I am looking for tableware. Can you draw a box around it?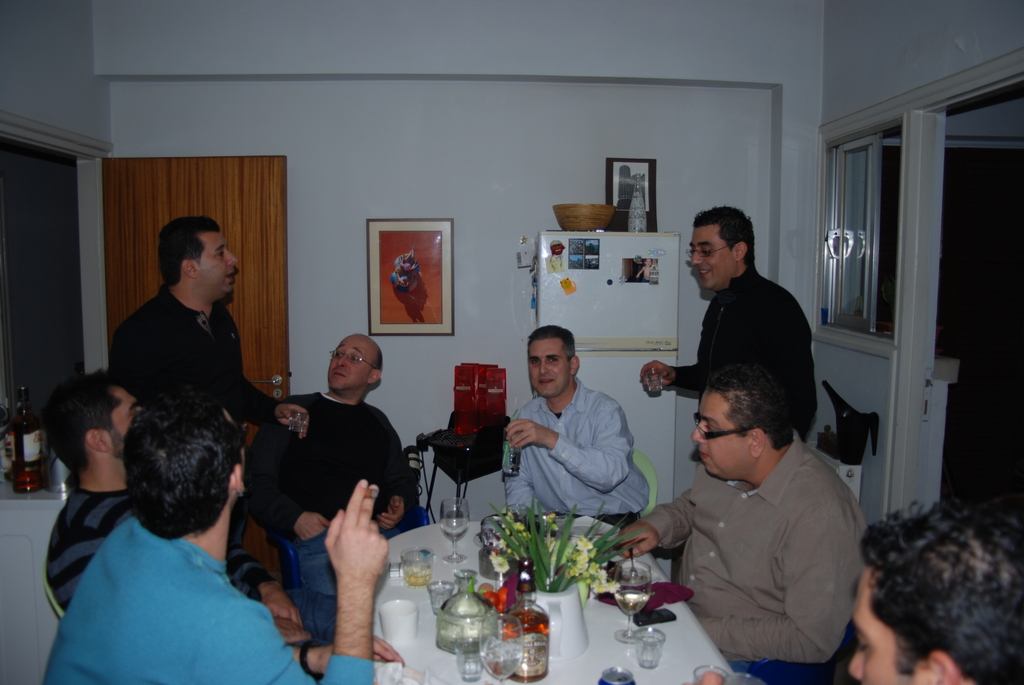
Sure, the bounding box is region(616, 560, 651, 639).
